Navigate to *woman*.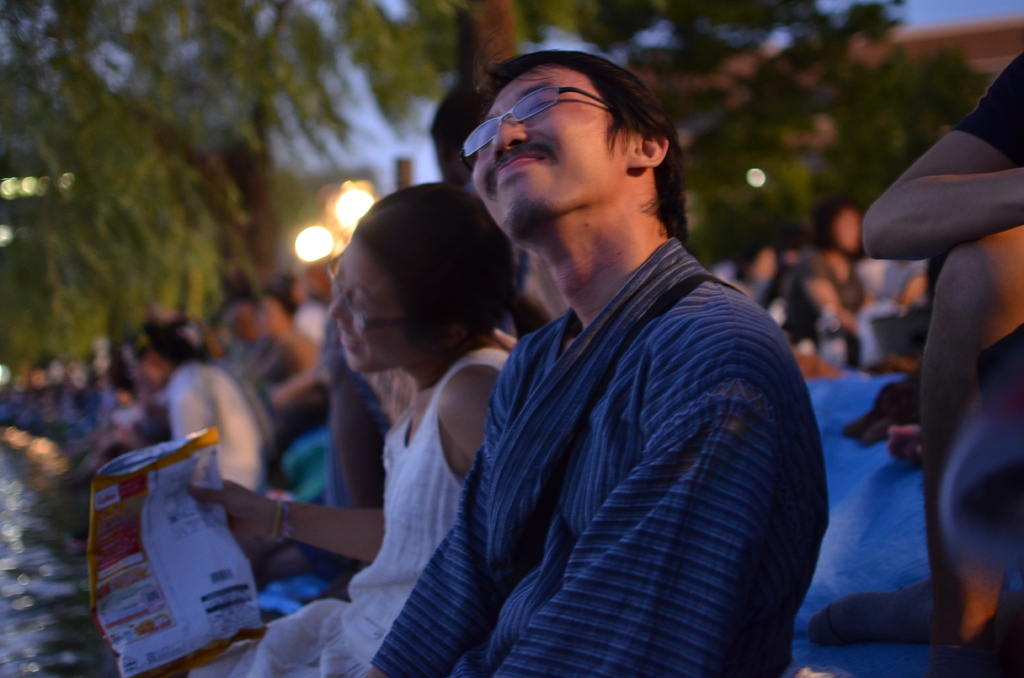
Navigation target: Rect(787, 187, 871, 373).
